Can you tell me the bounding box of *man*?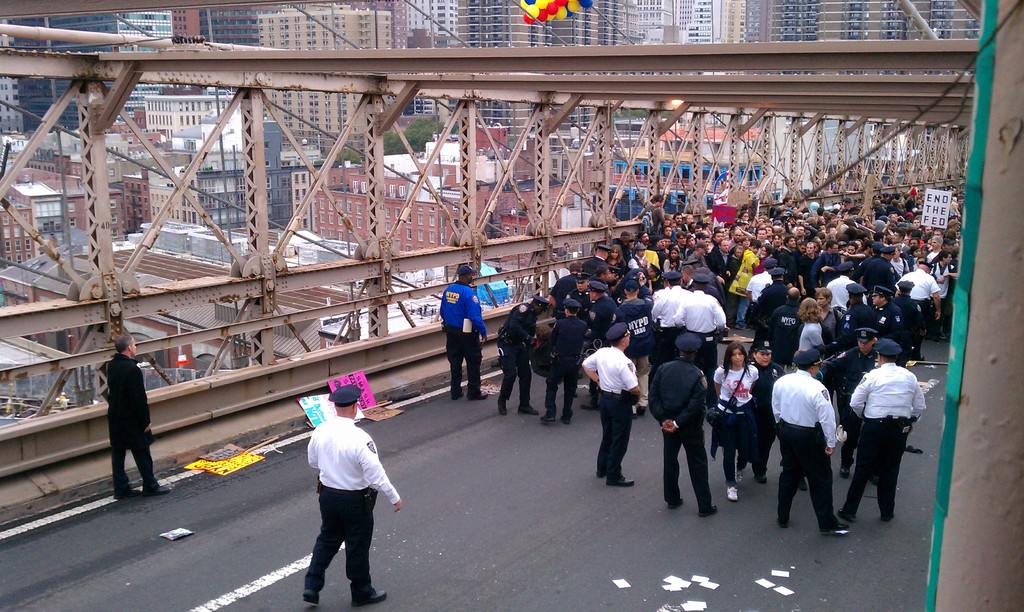
(927, 249, 959, 325).
